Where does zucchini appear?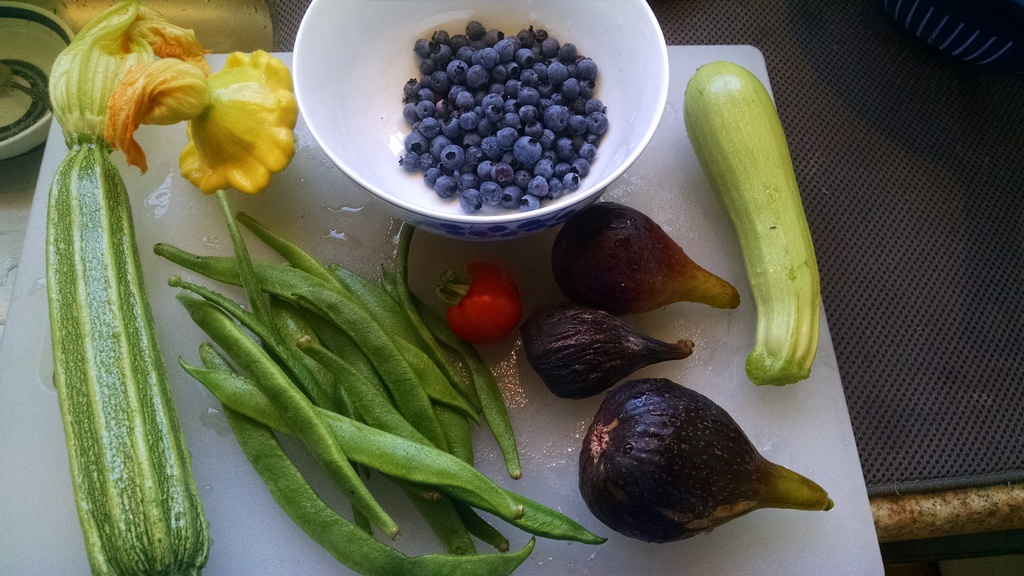
Appears at {"x1": 28, "y1": 79, "x2": 194, "y2": 560}.
